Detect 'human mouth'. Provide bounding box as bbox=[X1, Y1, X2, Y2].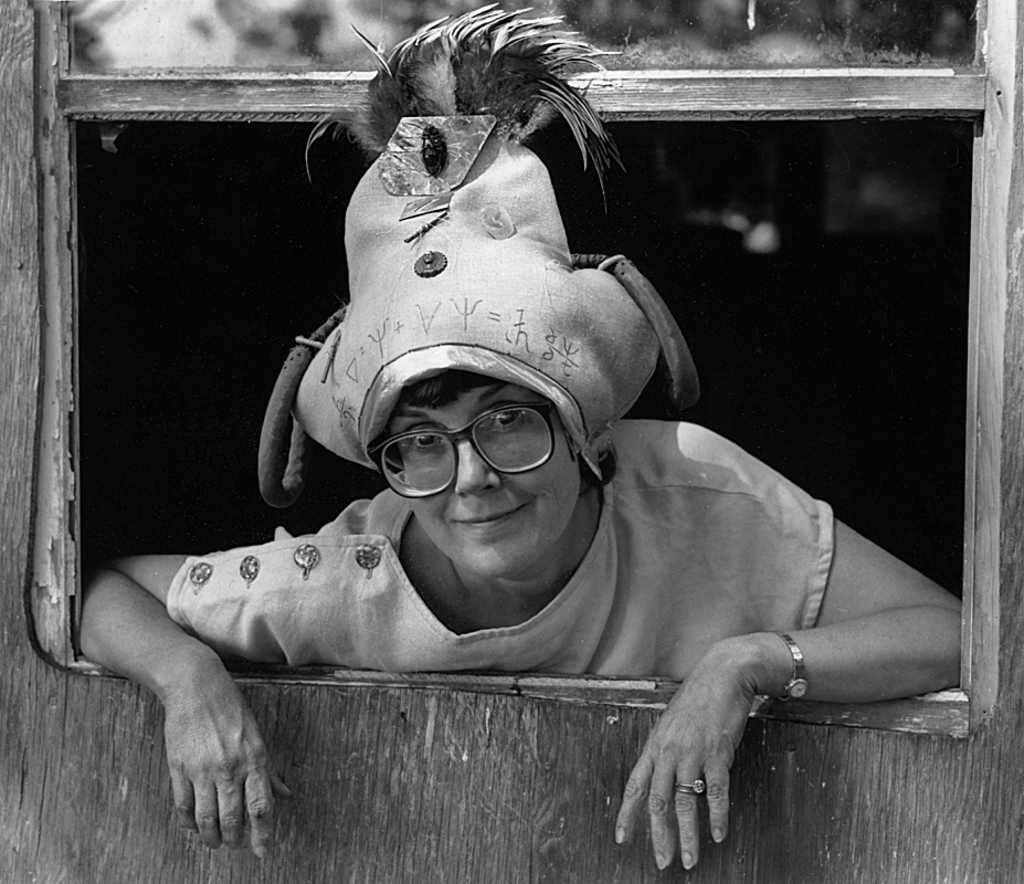
bbox=[454, 508, 522, 530].
